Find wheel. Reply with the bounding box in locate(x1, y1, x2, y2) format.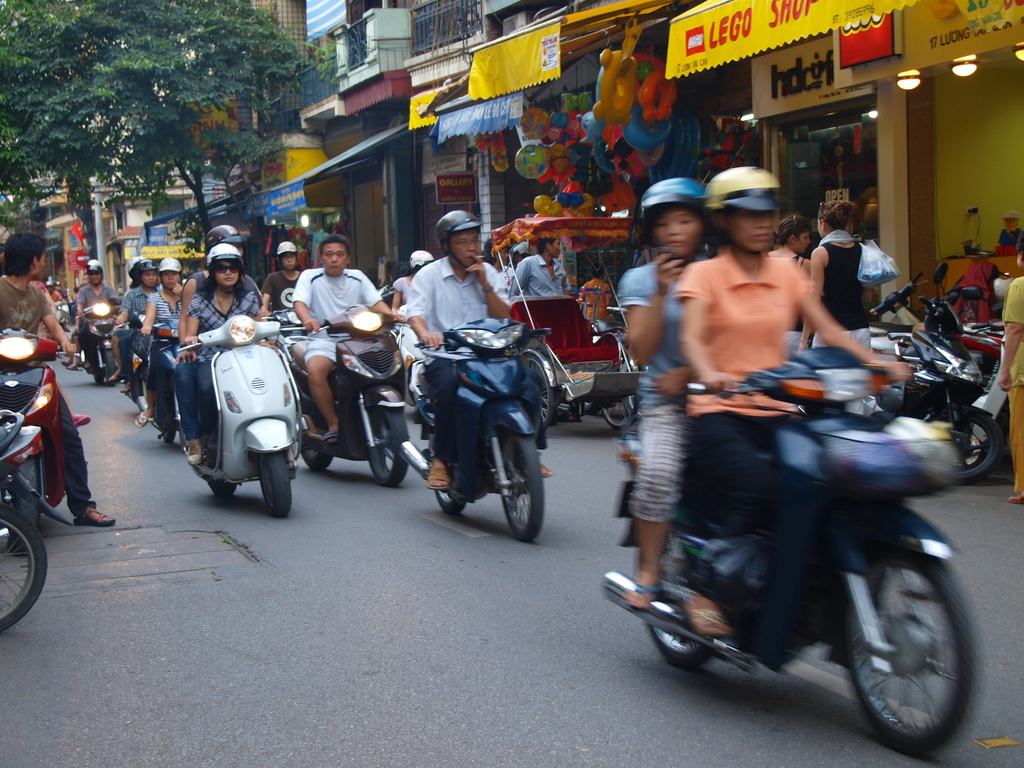
locate(594, 390, 642, 433).
